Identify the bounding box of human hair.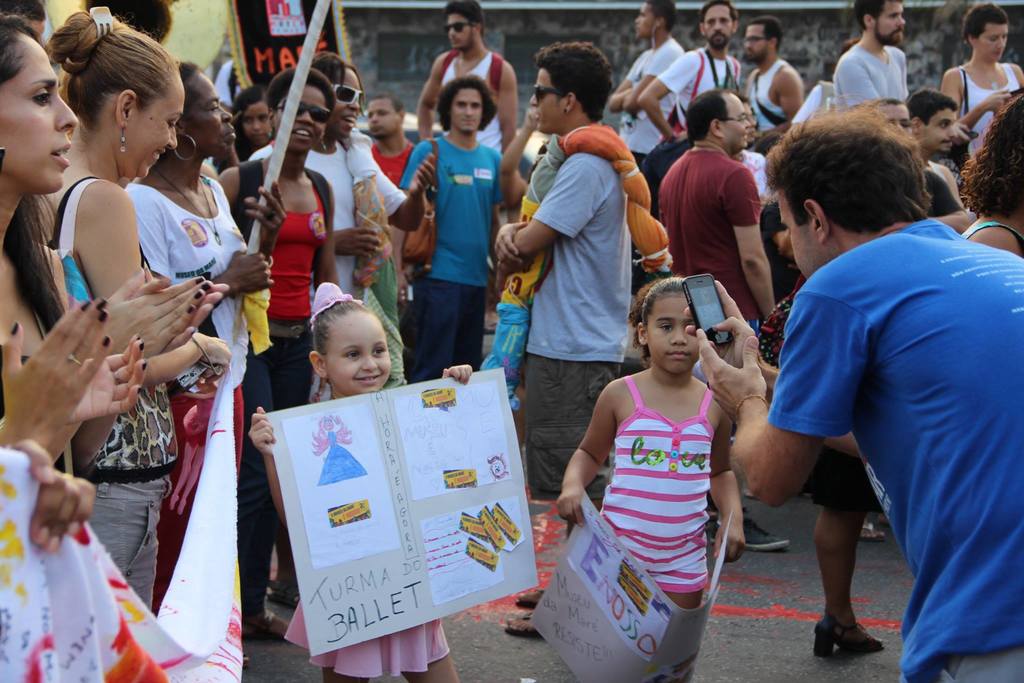
<box>855,0,895,29</box>.
